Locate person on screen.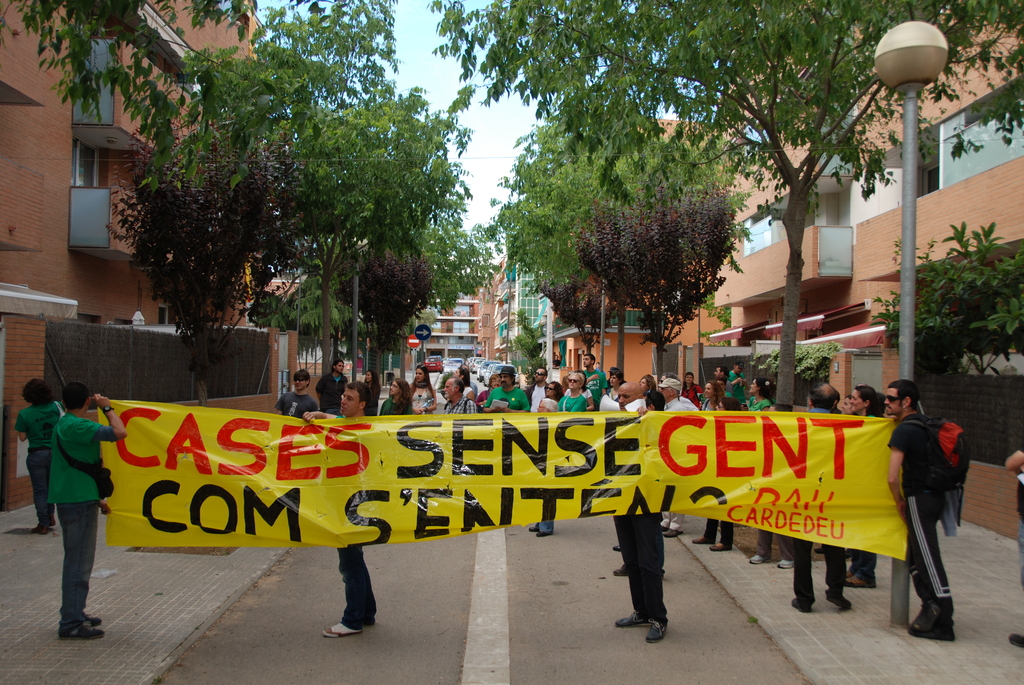
On screen at 17 371 64 537.
